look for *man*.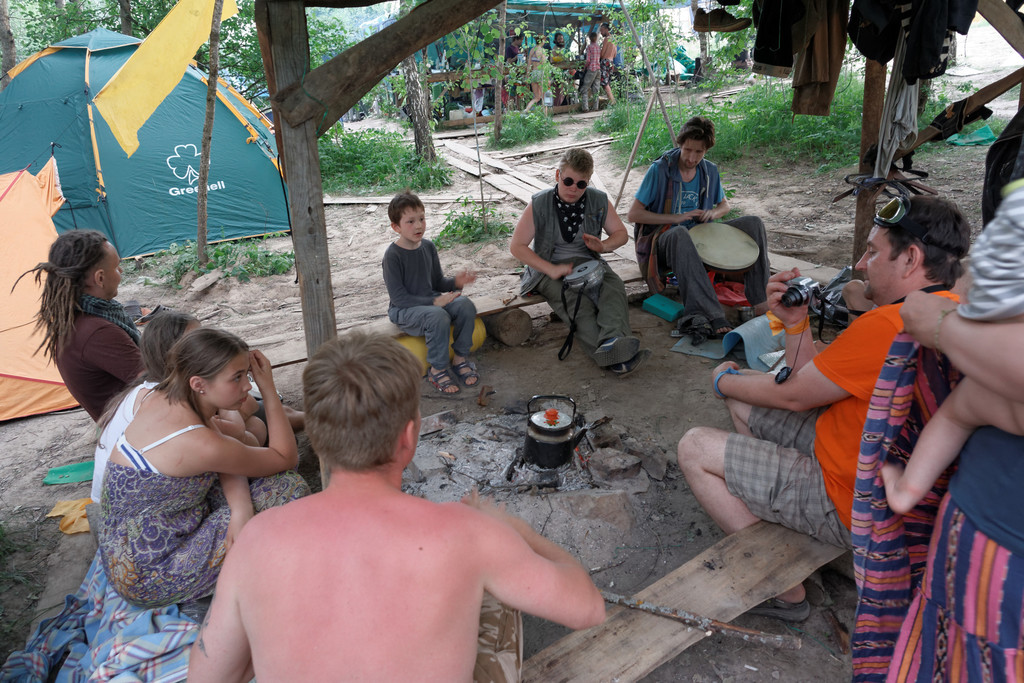
Found: [674,193,971,621].
